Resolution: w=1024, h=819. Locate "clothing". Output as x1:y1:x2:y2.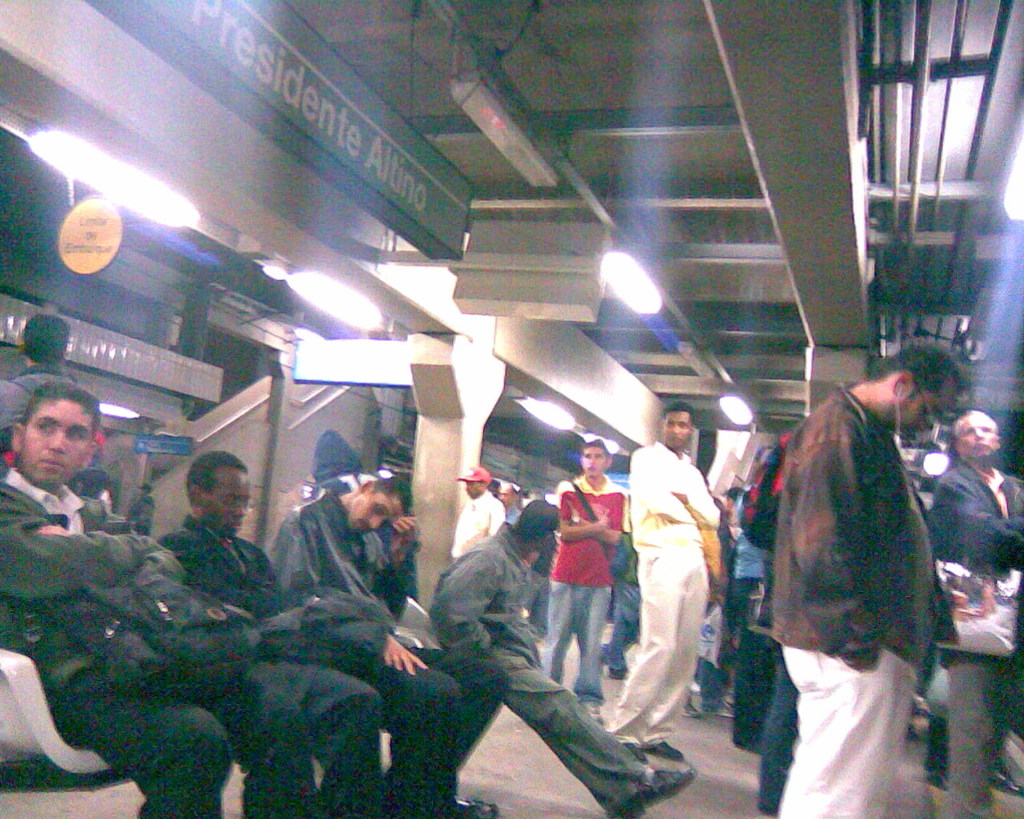
911:457:1006:818.
